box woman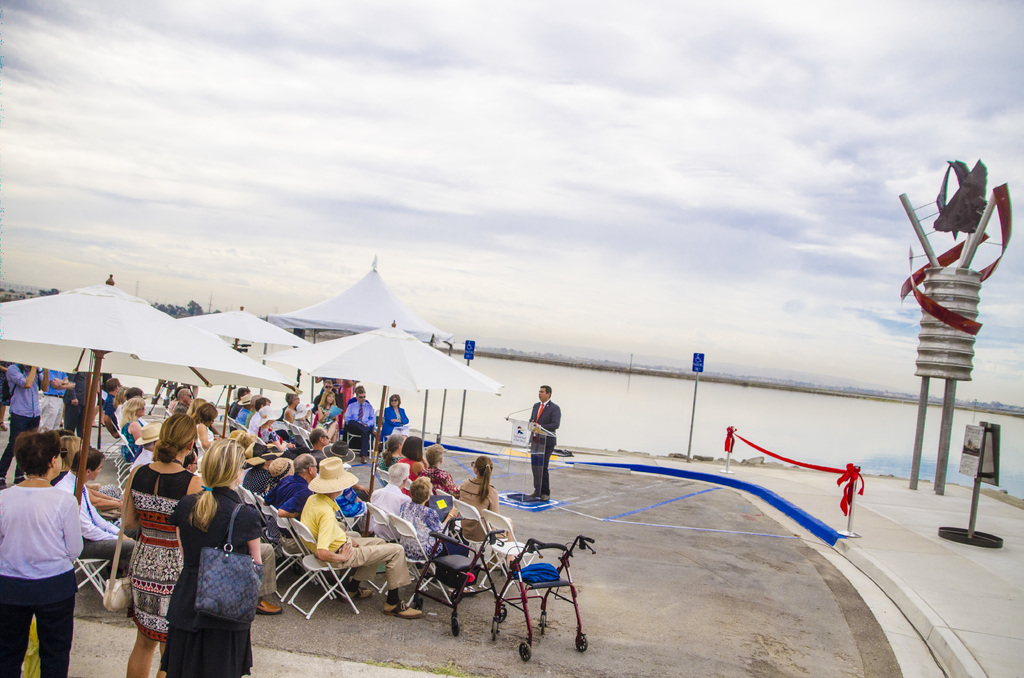
box(285, 394, 311, 432)
